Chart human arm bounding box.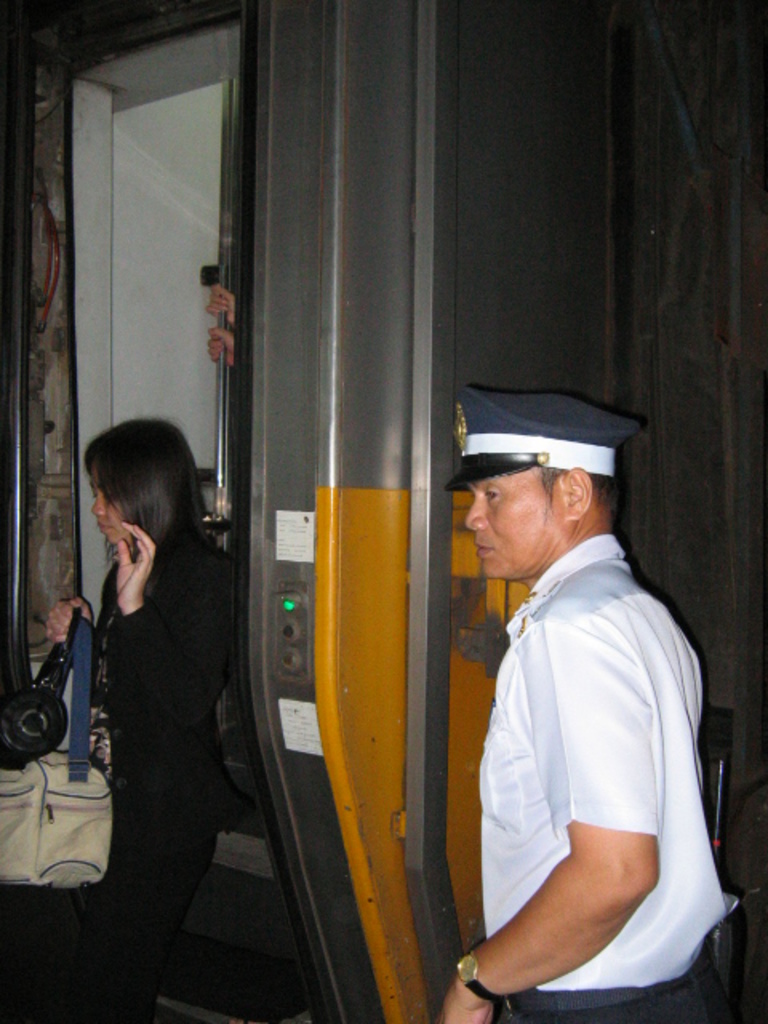
Charted: 442 614 662 1022.
